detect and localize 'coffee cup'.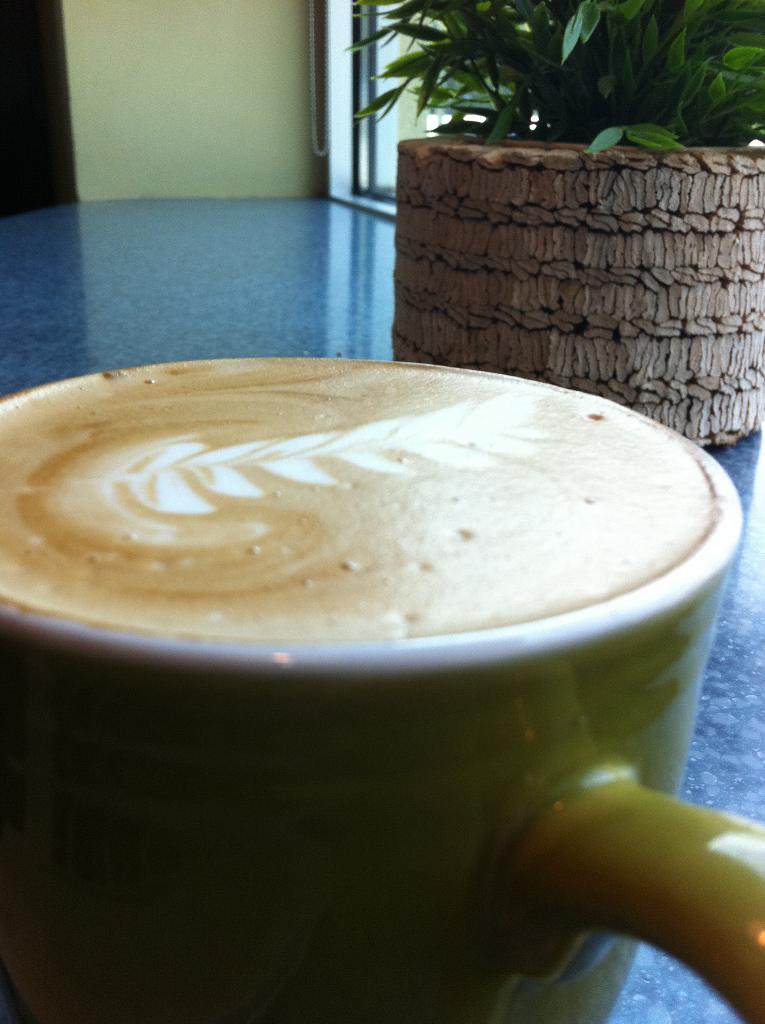
Localized at {"x1": 0, "y1": 350, "x2": 764, "y2": 1023}.
